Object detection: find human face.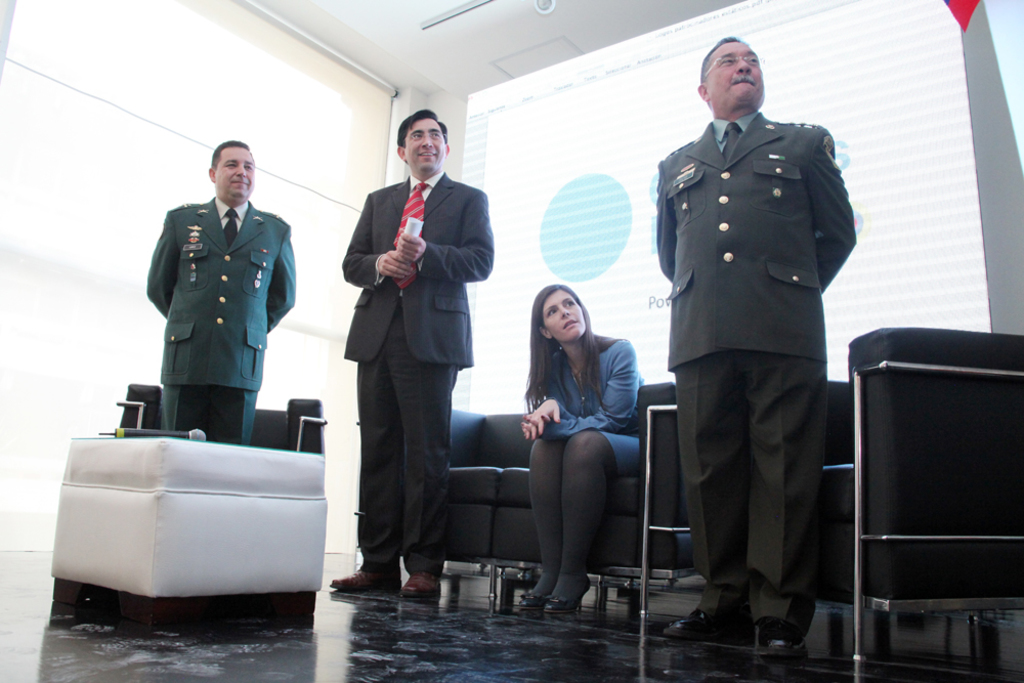
(542,289,587,345).
